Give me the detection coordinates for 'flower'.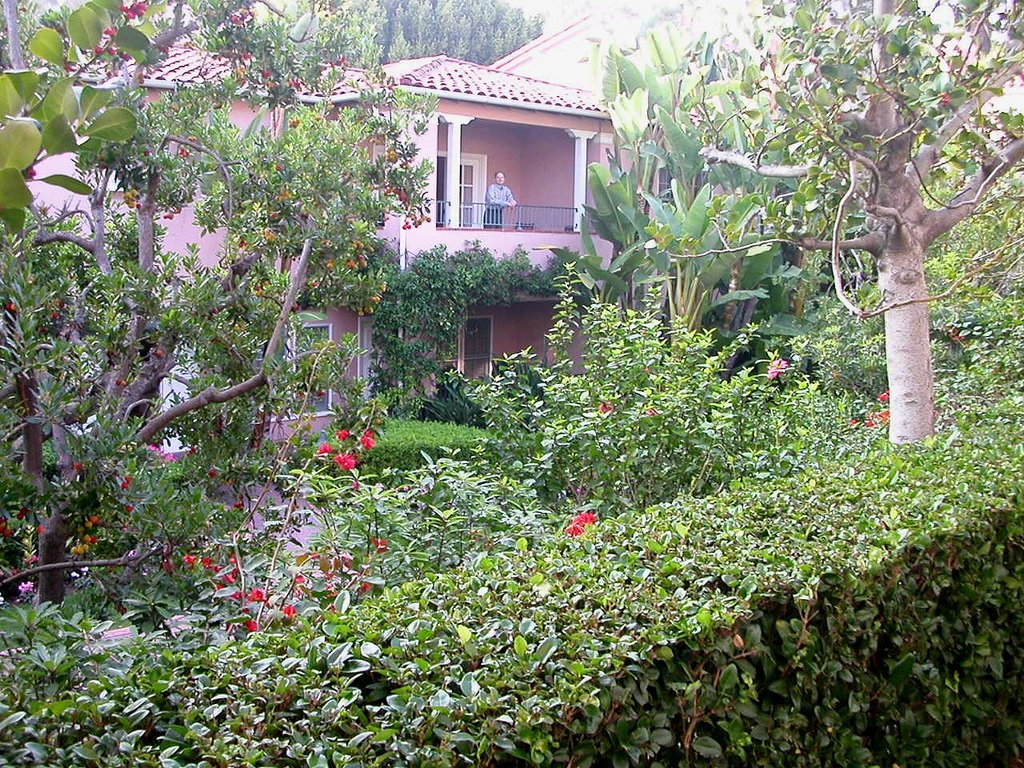
{"left": 201, "top": 557, "right": 215, "bottom": 570}.
